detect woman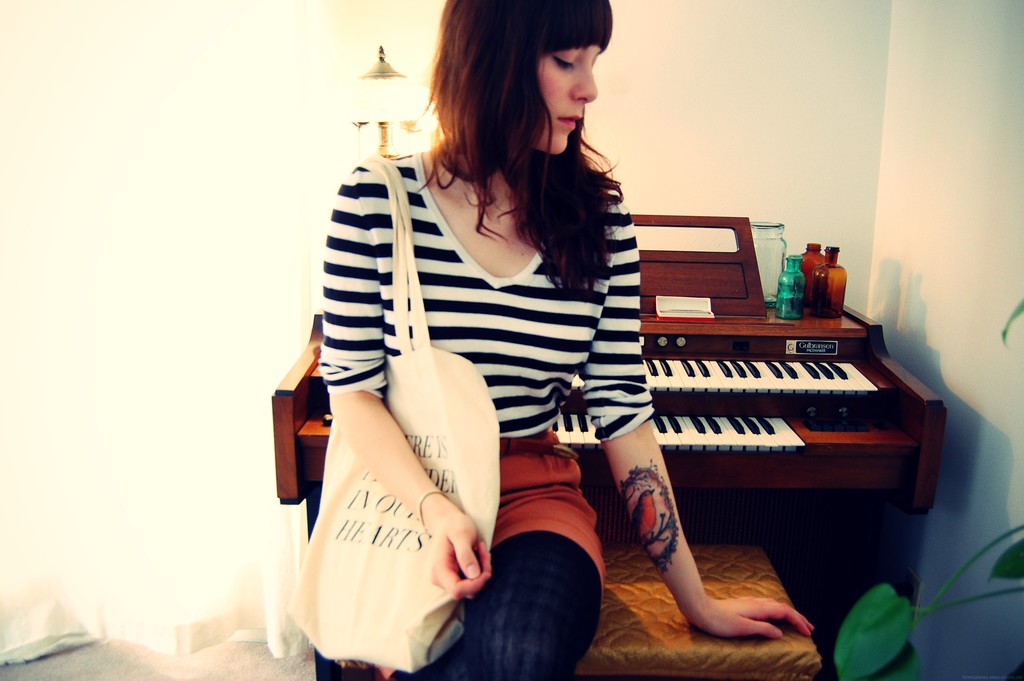
x1=298 y1=12 x2=755 y2=653
